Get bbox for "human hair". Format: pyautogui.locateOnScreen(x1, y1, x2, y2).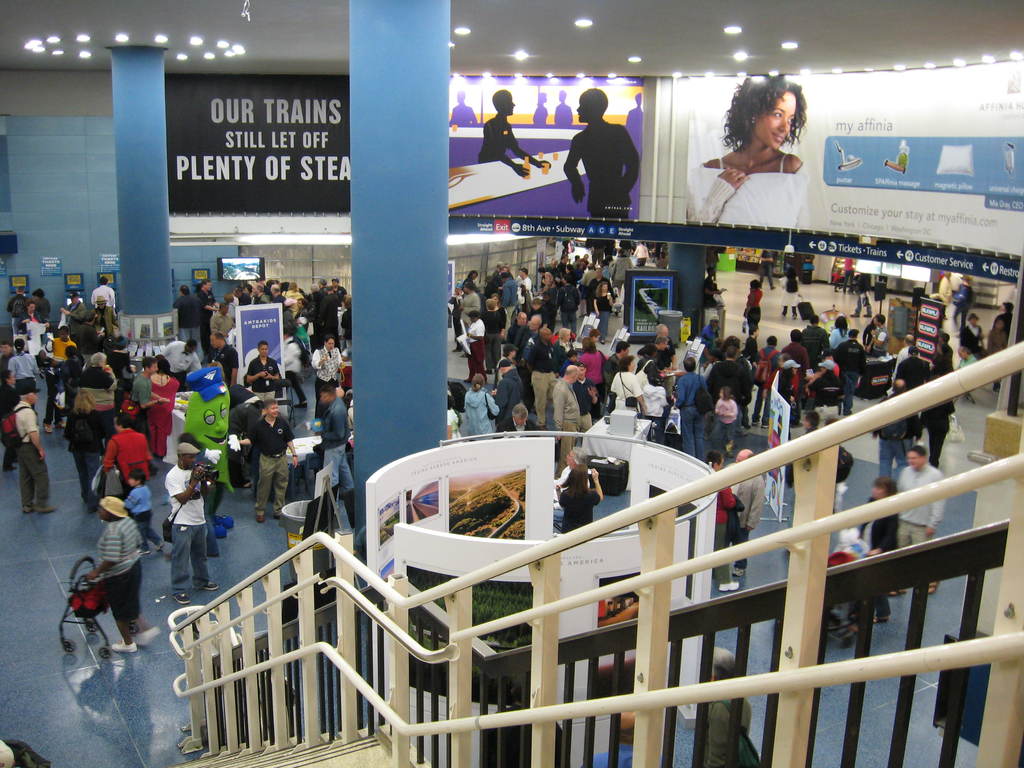
pyautogui.locateOnScreen(12, 339, 27, 353).
